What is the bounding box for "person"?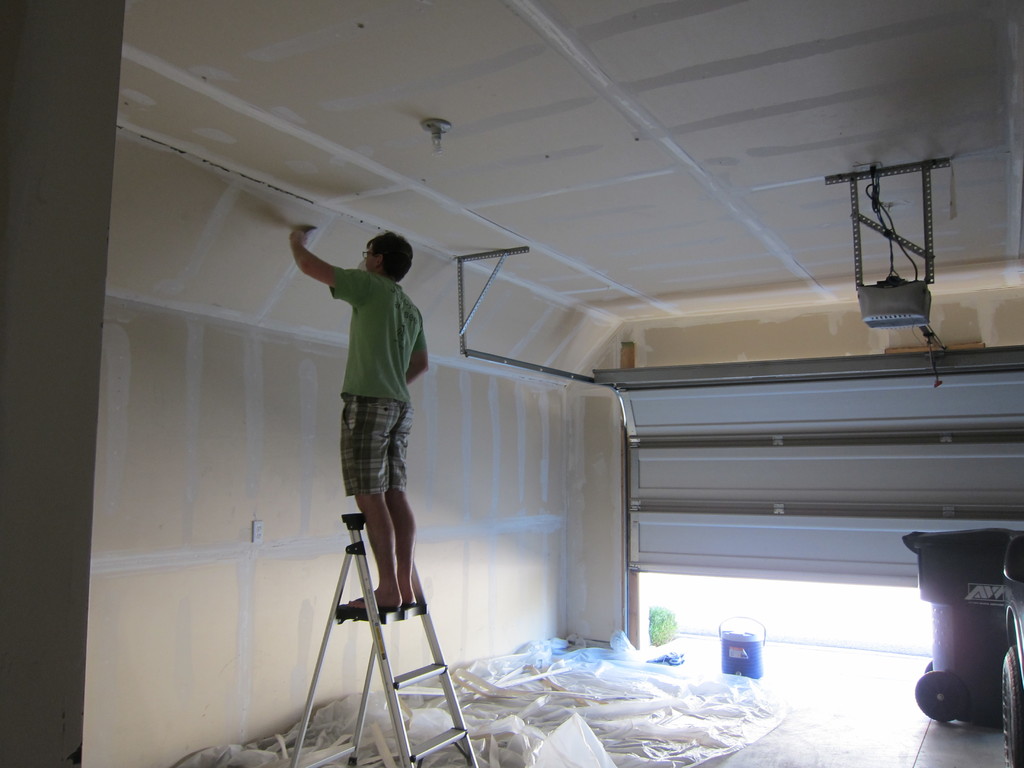
region(292, 204, 420, 623).
